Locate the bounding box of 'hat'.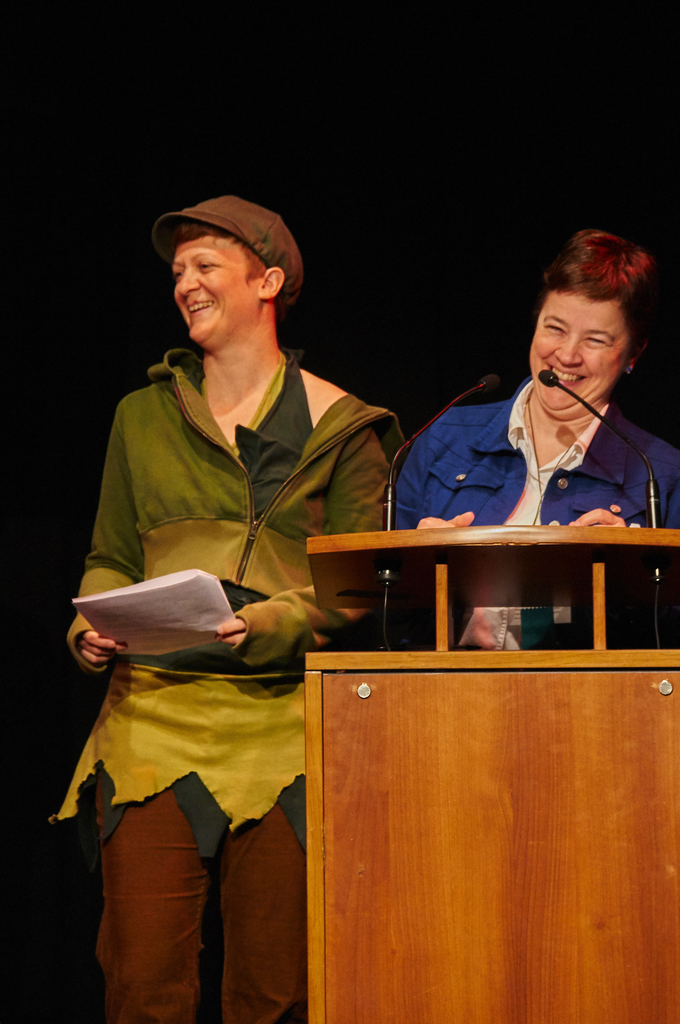
Bounding box: 149, 193, 301, 314.
